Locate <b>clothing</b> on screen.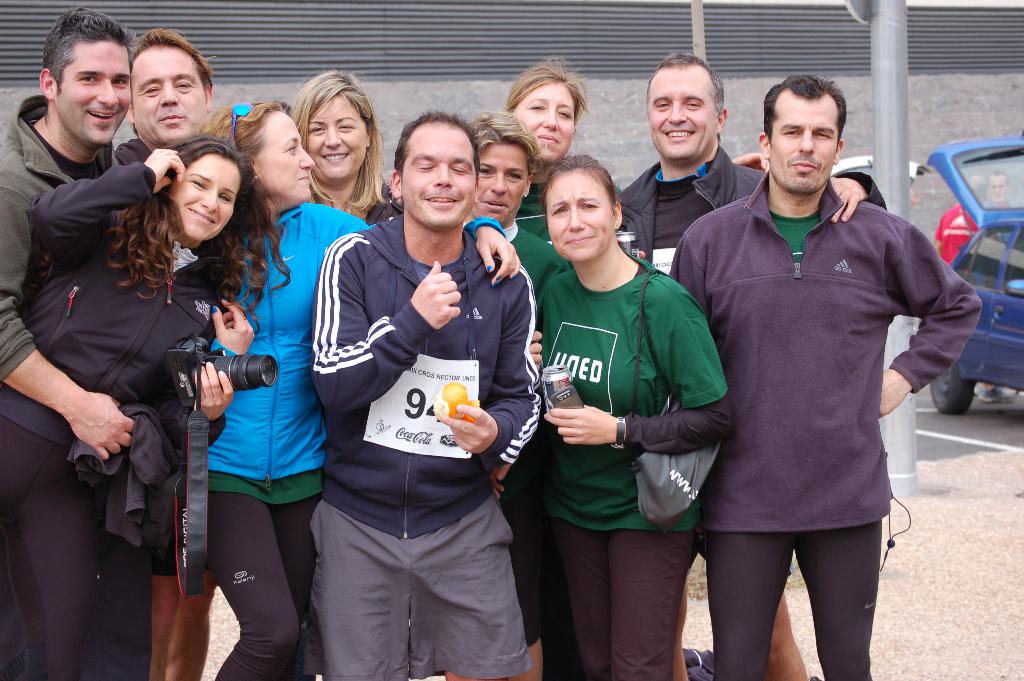
On screen at Rect(488, 217, 569, 304).
